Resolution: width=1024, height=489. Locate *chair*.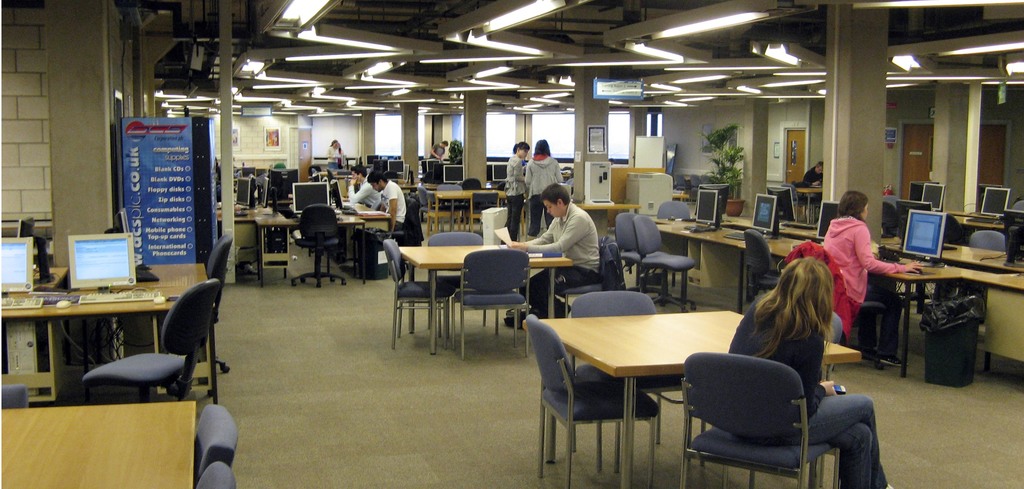
detection(191, 405, 236, 481).
